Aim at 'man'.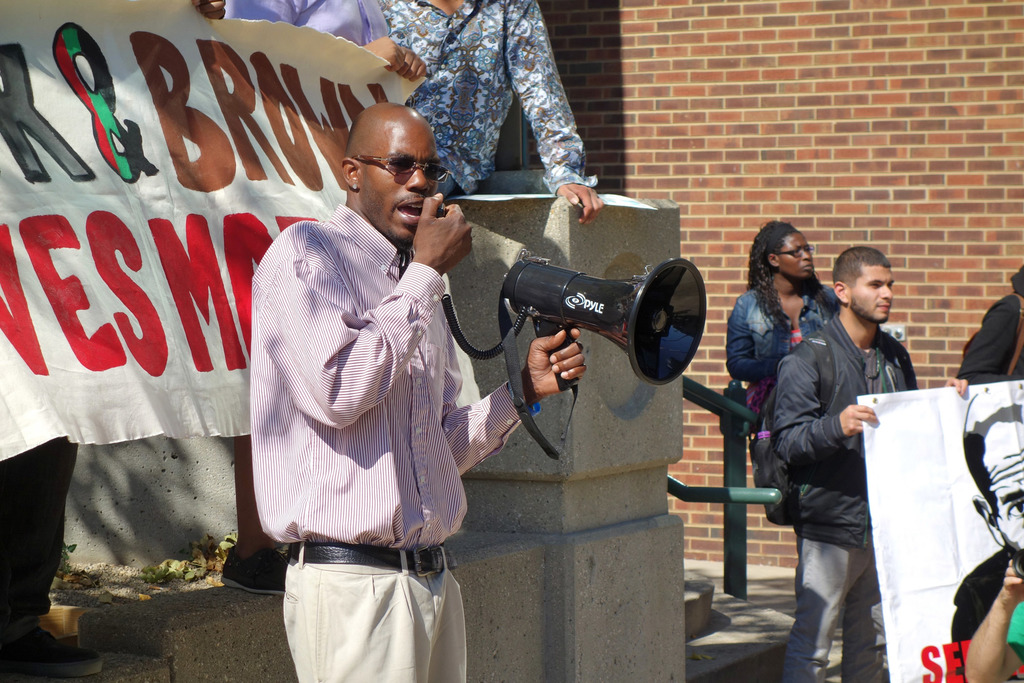
Aimed at bbox=(771, 245, 968, 682).
